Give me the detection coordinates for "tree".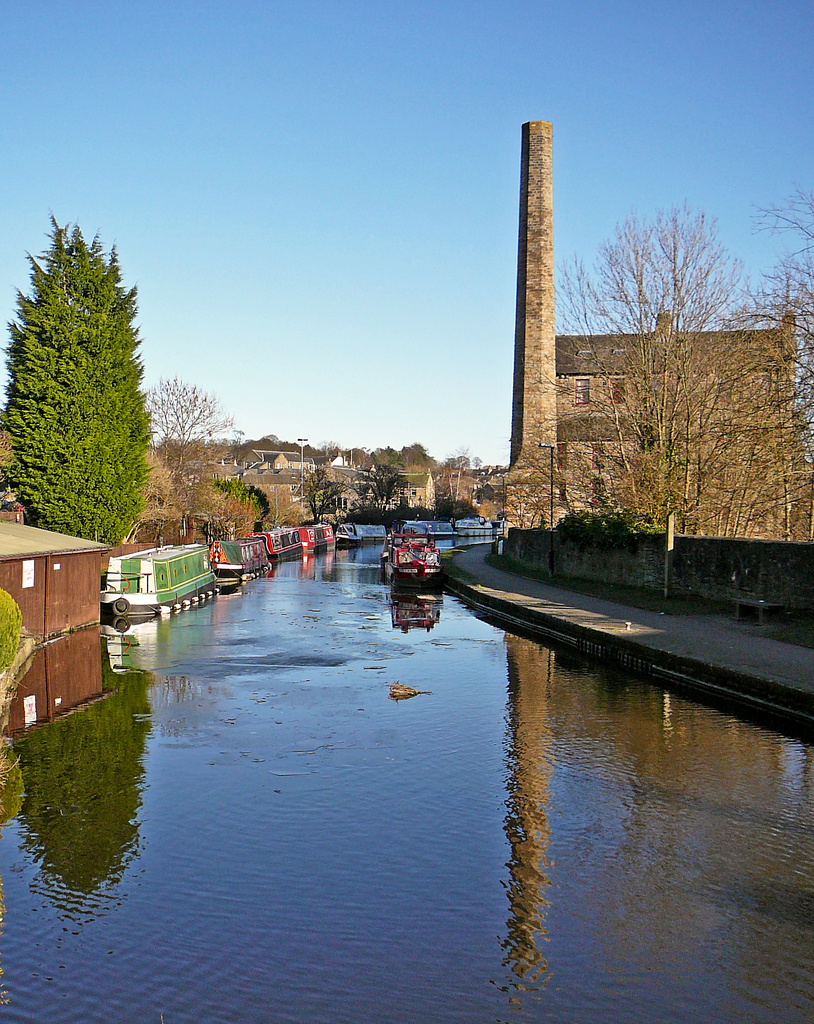
364:433:435:465.
